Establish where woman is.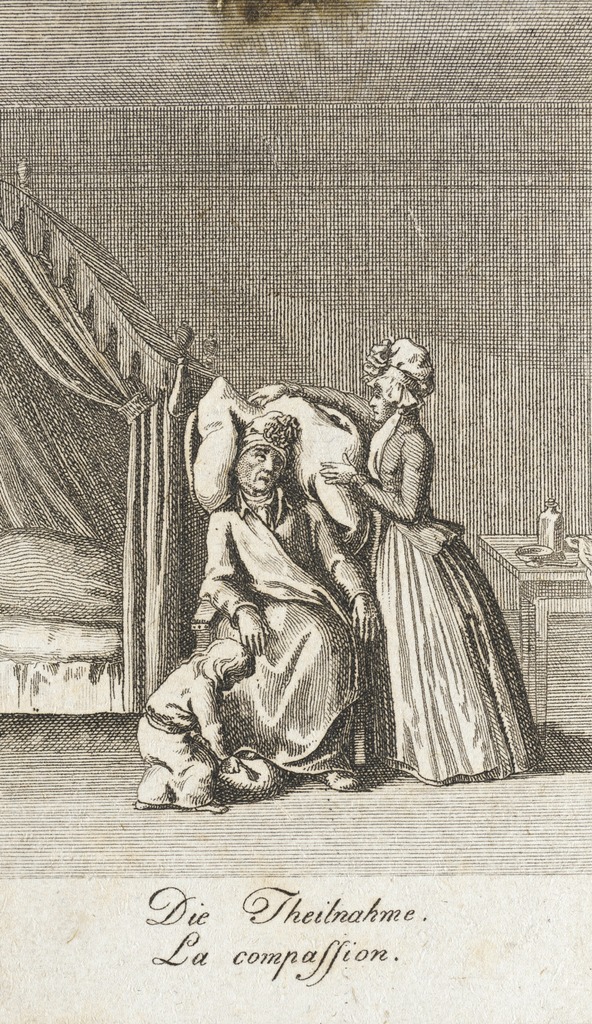
Established at bbox=[248, 333, 552, 786].
